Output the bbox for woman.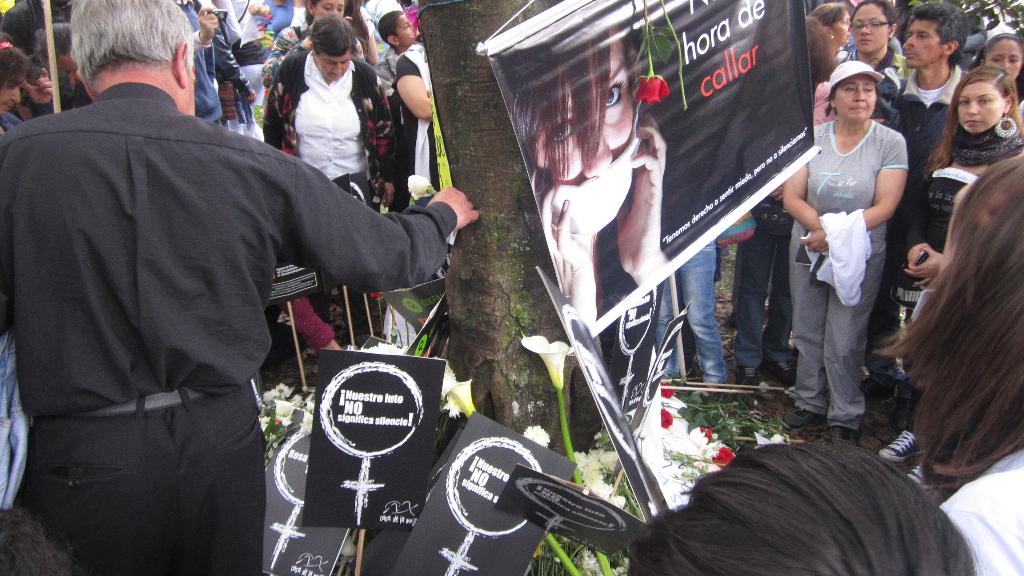
(x1=977, y1=36, x2=1023, y2=86).
